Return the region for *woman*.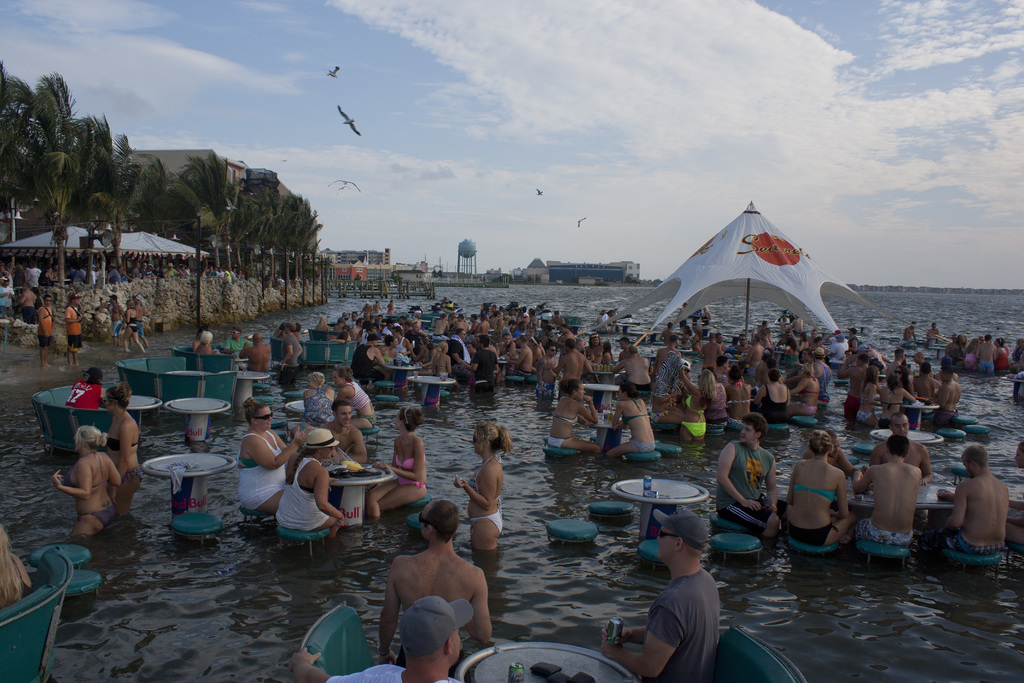
[left=546, top=378, right=598, bottom=459].
